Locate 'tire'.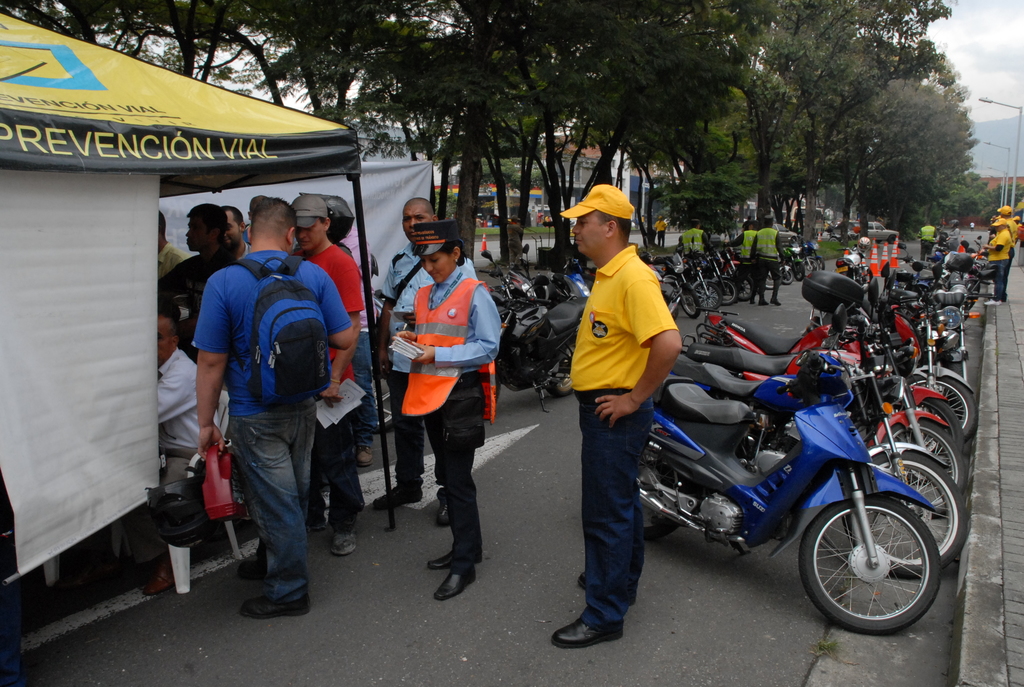
Bounding box: [x1=778, y1=266, x2=792, y2=285].
